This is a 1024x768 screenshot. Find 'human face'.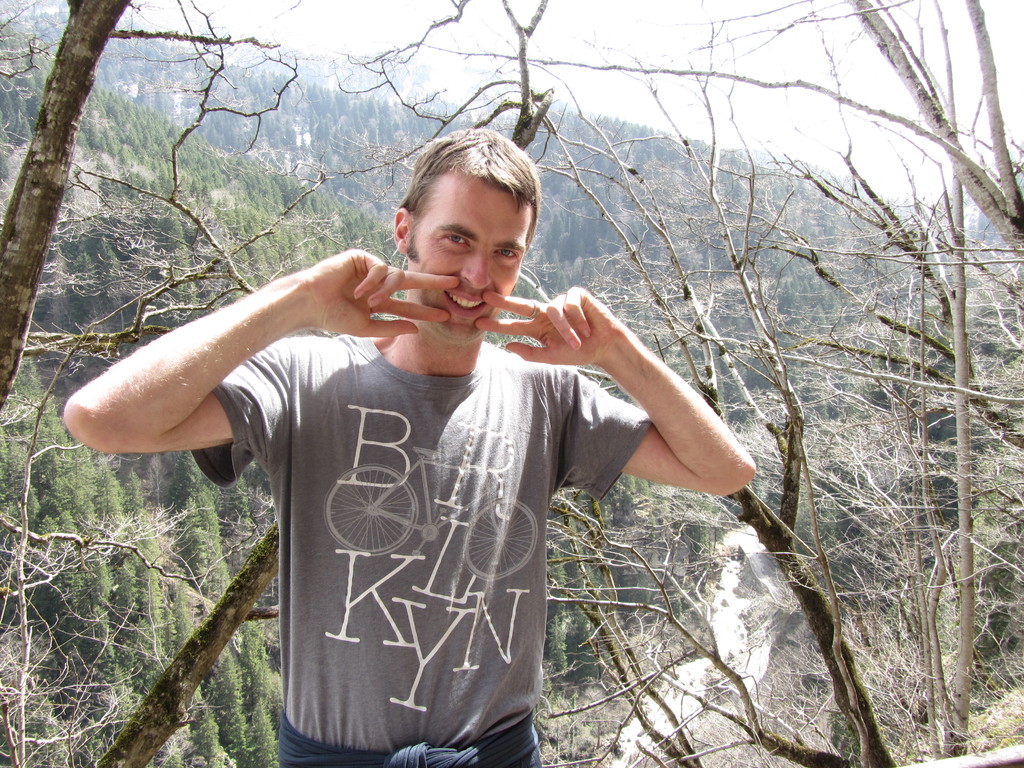
Bounding box: <bbox>415, 172, 532, 346</bbox>.
